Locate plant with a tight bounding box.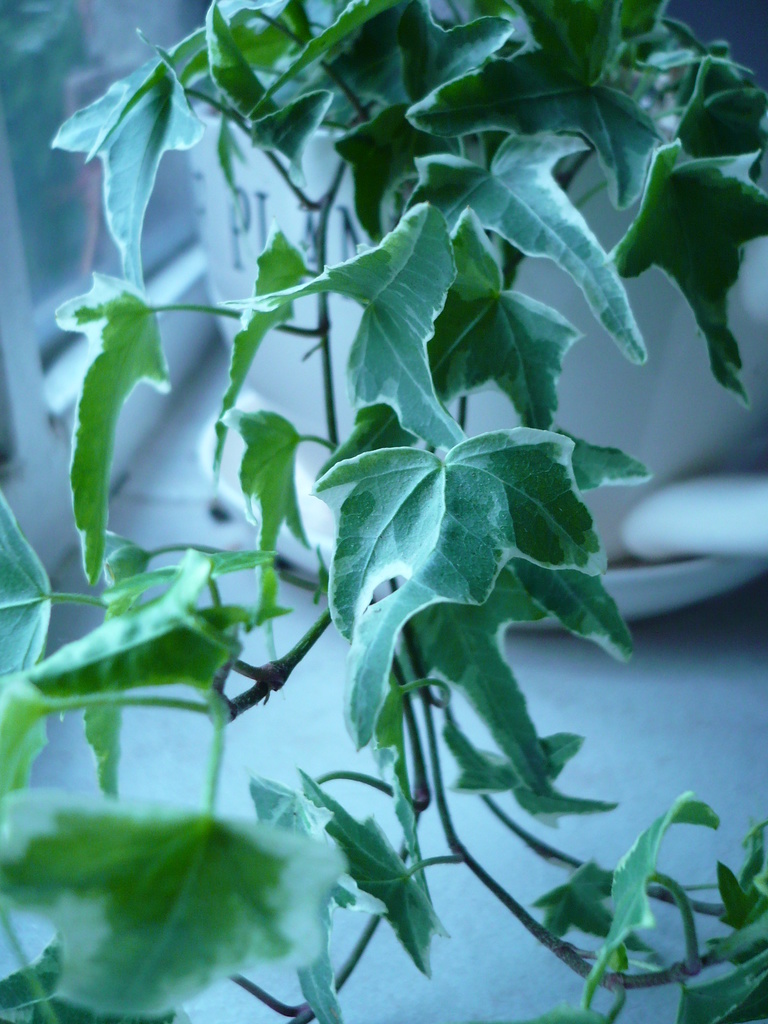
crop(0, 18, 767, 1010).
